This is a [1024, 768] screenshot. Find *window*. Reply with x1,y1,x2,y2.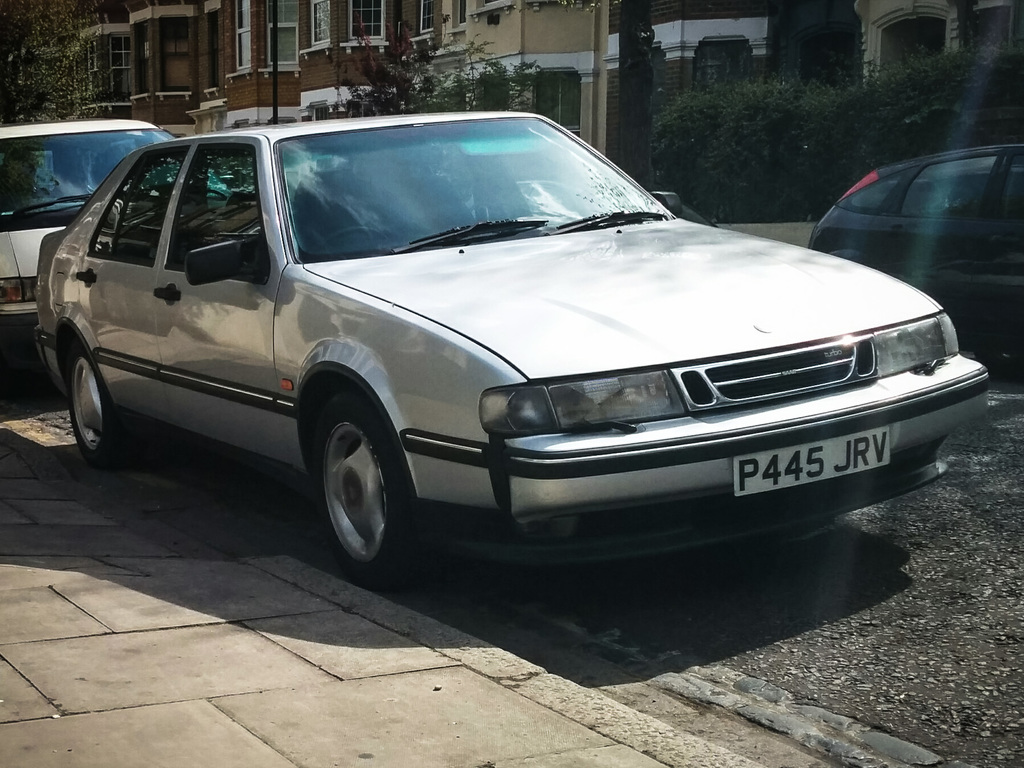
449,0,470,34.
